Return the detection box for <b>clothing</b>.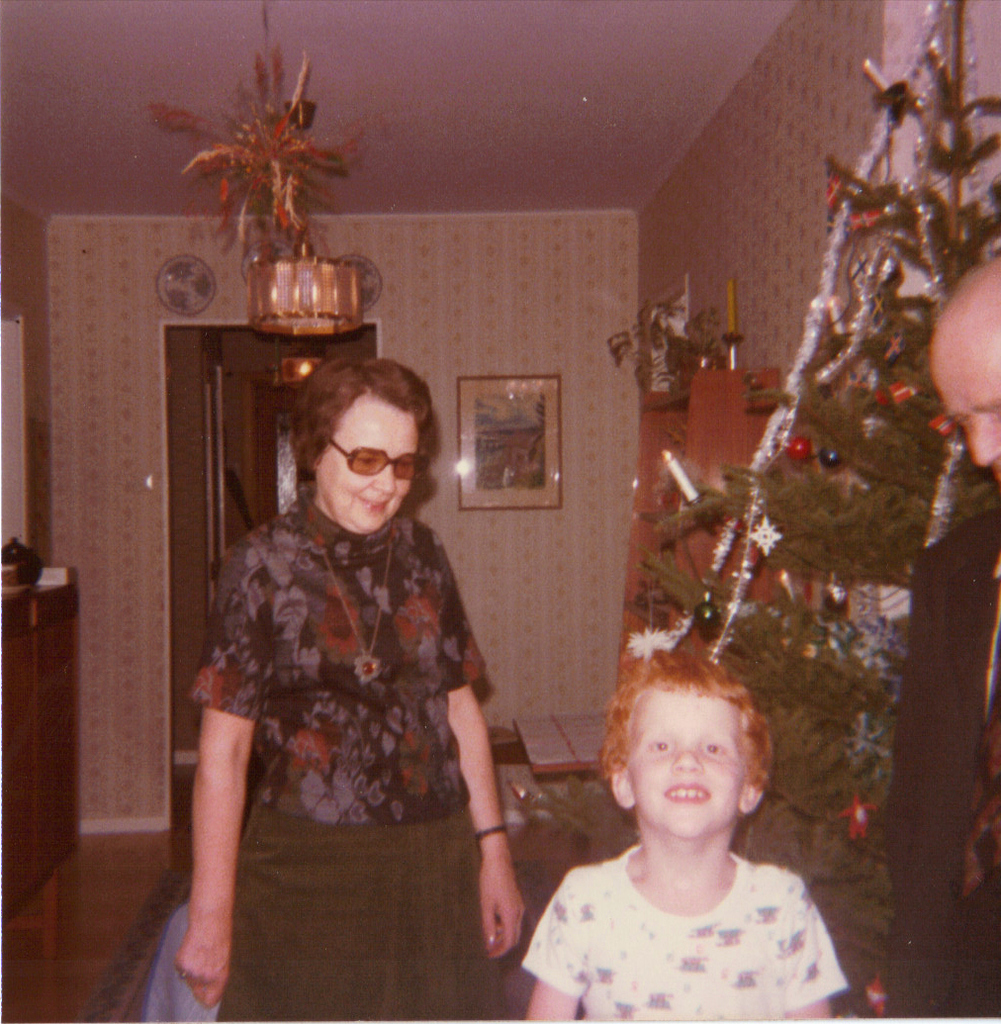
{"left": 198, "top": 429, "right": 511, "bottom": 973}.
